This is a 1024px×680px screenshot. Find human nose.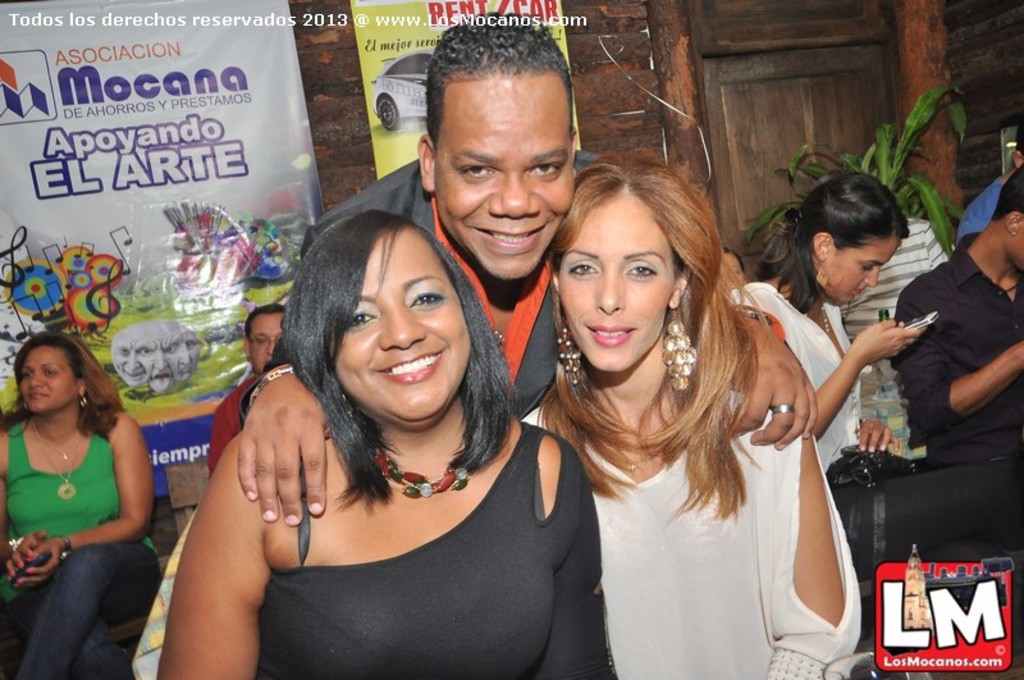
Bounding box: bbox(591, 264, 627, 318).
